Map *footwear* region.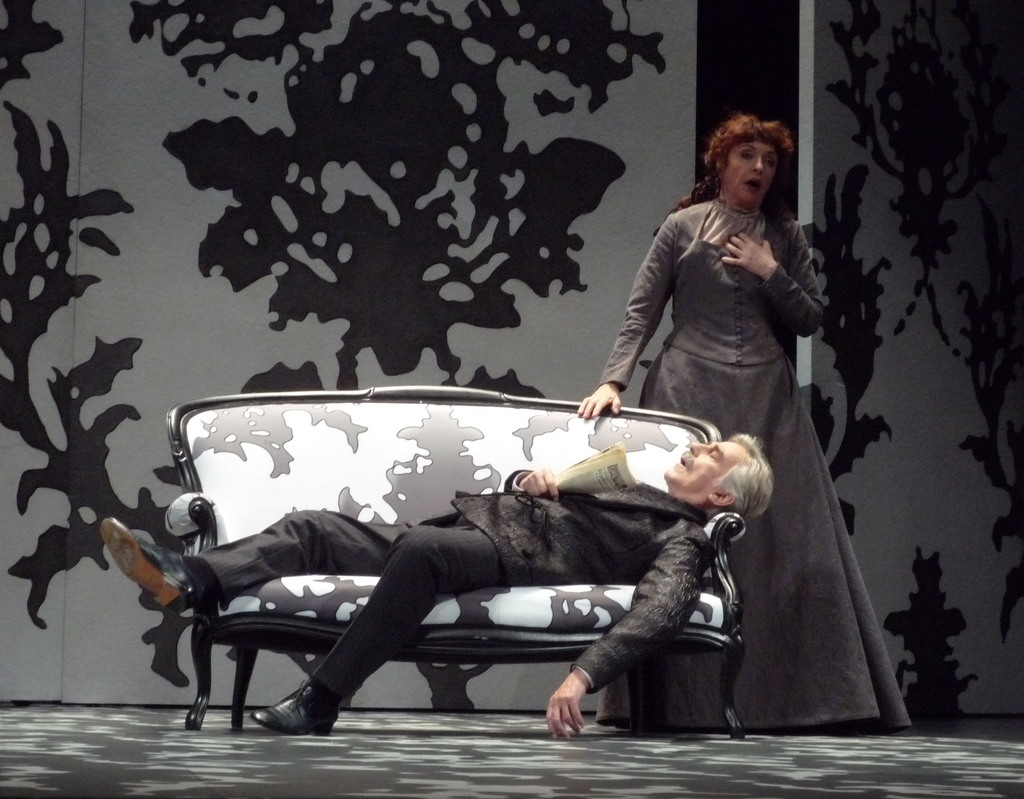
Mapped to 250,685,337,738.
